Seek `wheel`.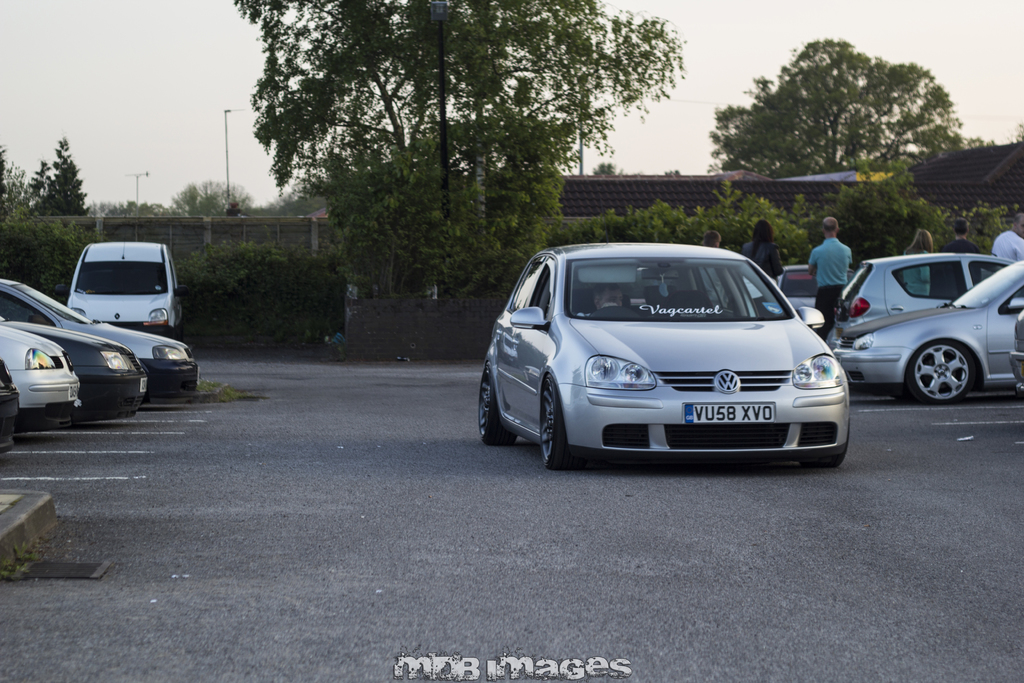
474 372 519 446.
